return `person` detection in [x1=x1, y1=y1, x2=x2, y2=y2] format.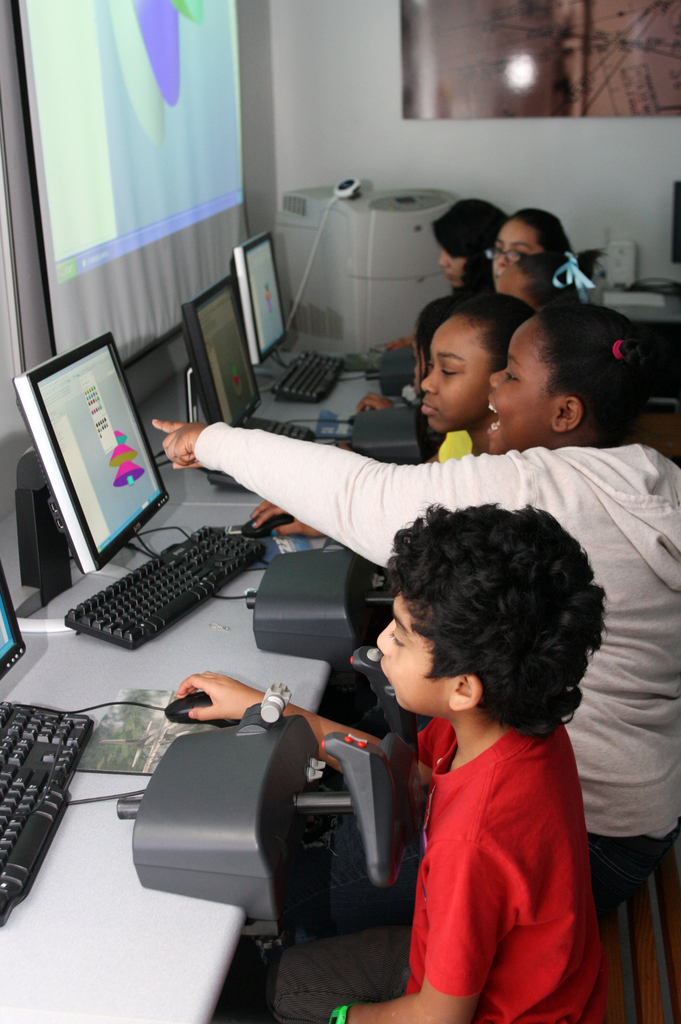
[x1=154, y1=299, x2=678, y2=844].
